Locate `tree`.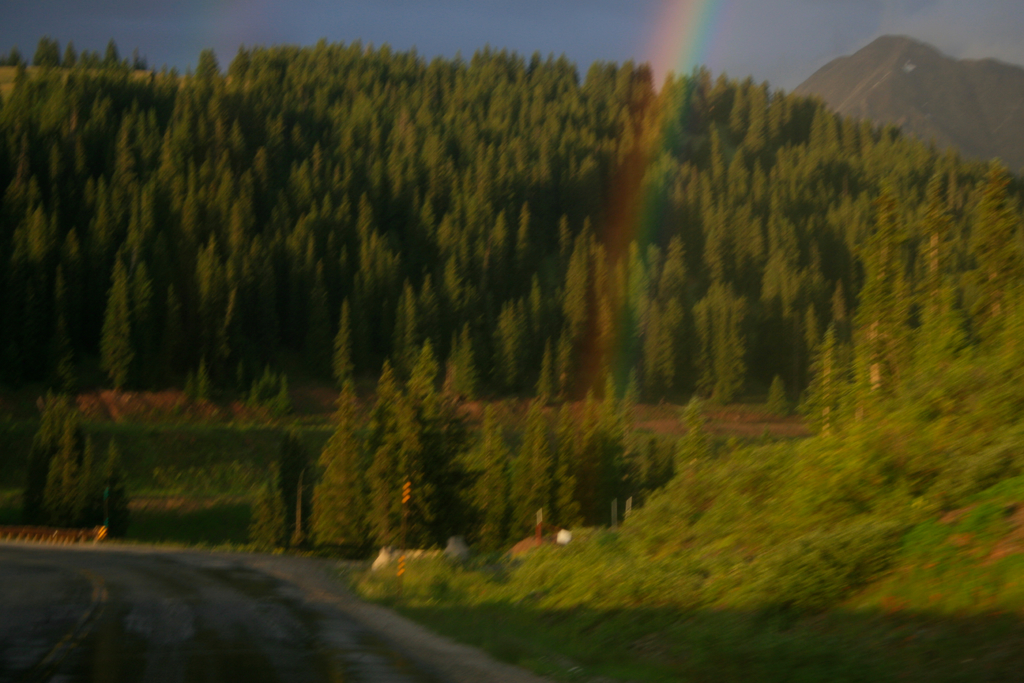
Bounding box: l=54, t=390, r=123, b=534.
